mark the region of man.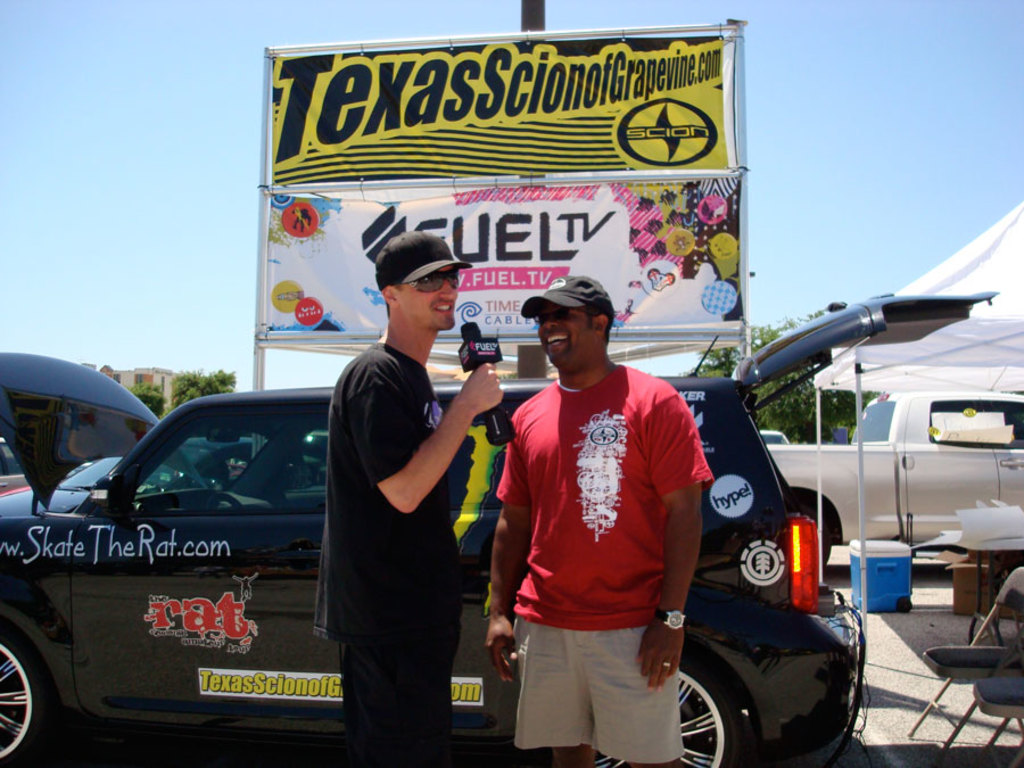
Region: (307, 228, 499, 767).
